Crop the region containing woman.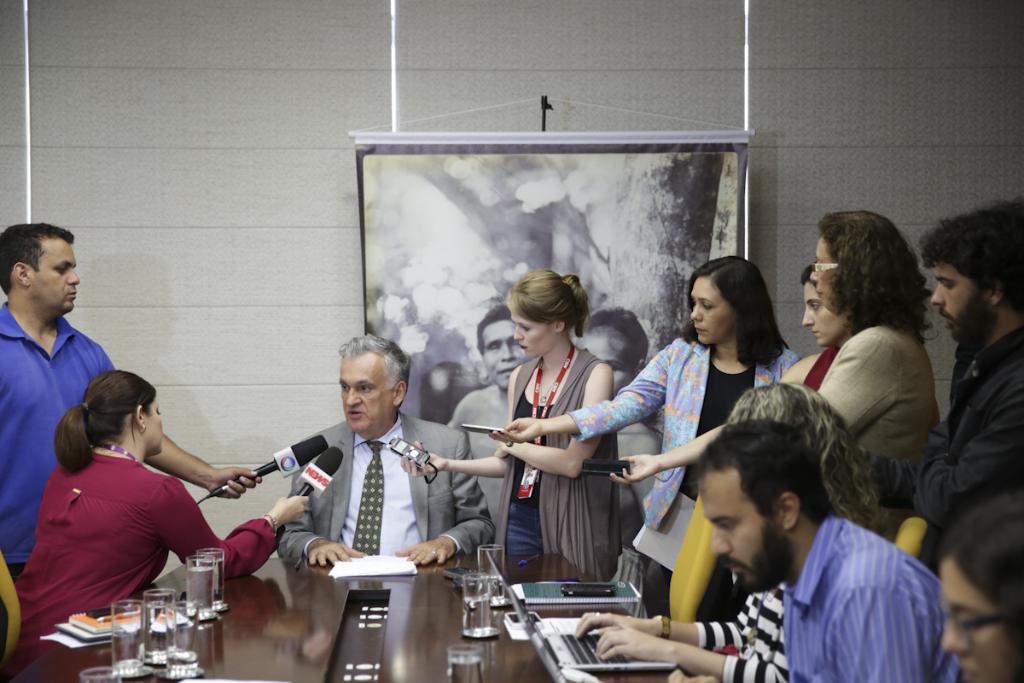
Crop region: box=[398, 266, 631, 584].
